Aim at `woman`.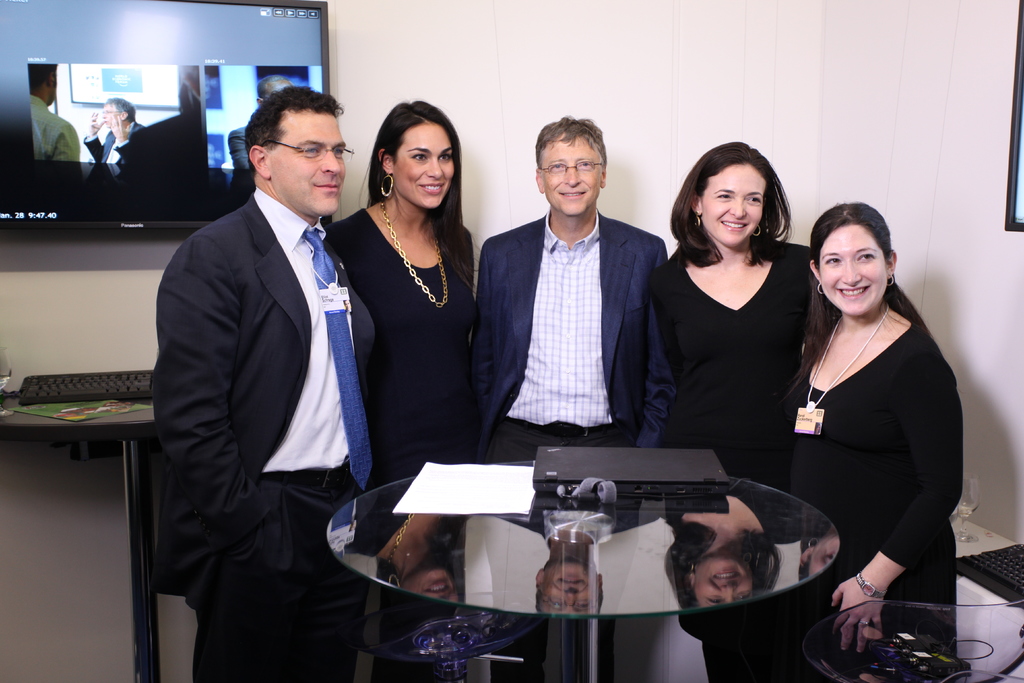
Aimed at Rect(785, 181, 957, 682).
